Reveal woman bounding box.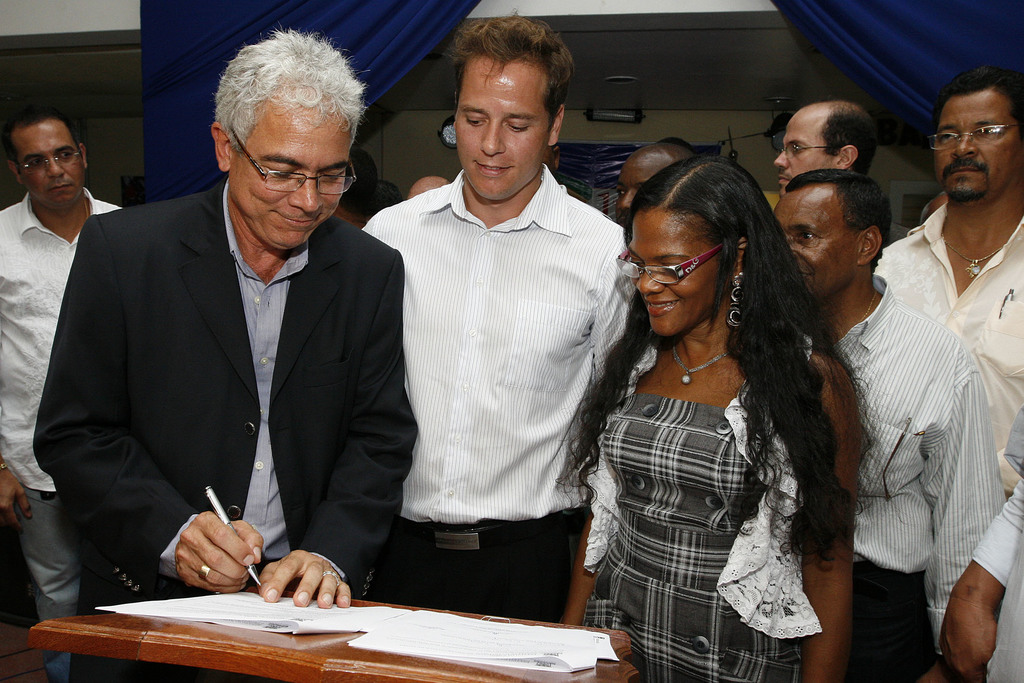
Revealed: 563/156/910/682.
